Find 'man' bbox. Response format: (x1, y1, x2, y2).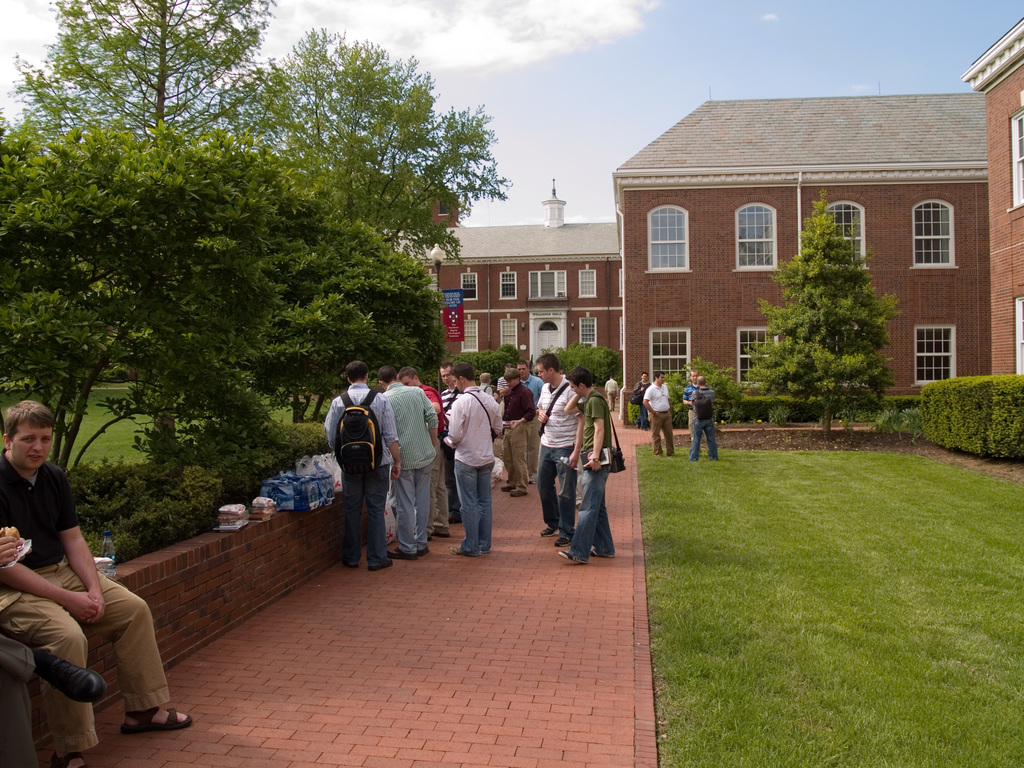
(443, 360, 508, 563).
